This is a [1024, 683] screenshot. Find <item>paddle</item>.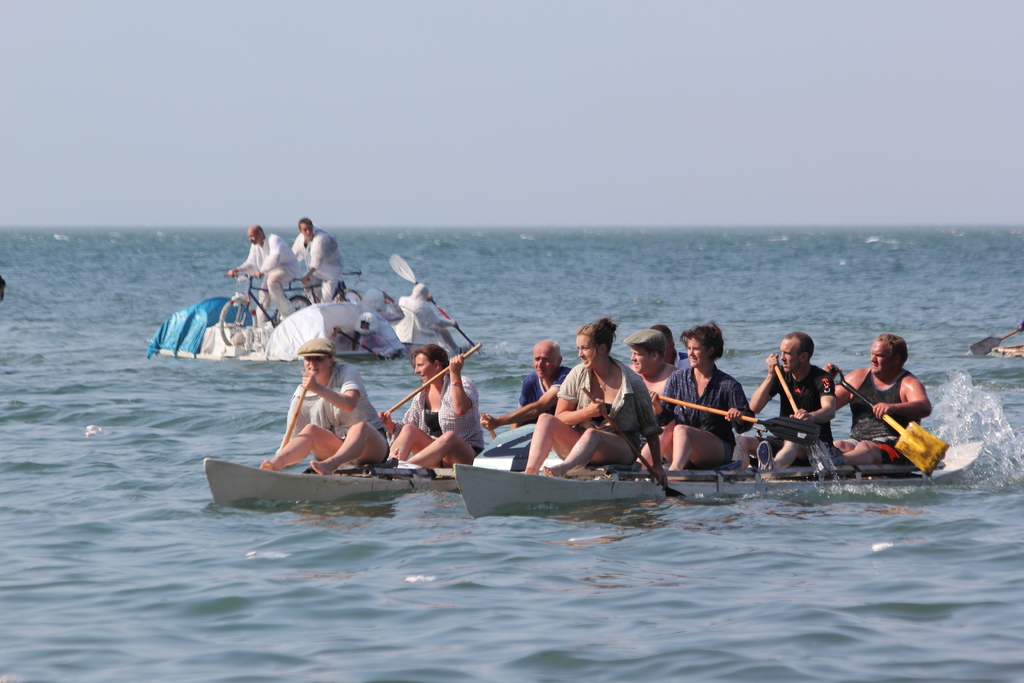
Bounding box: 772,363,797,419.
